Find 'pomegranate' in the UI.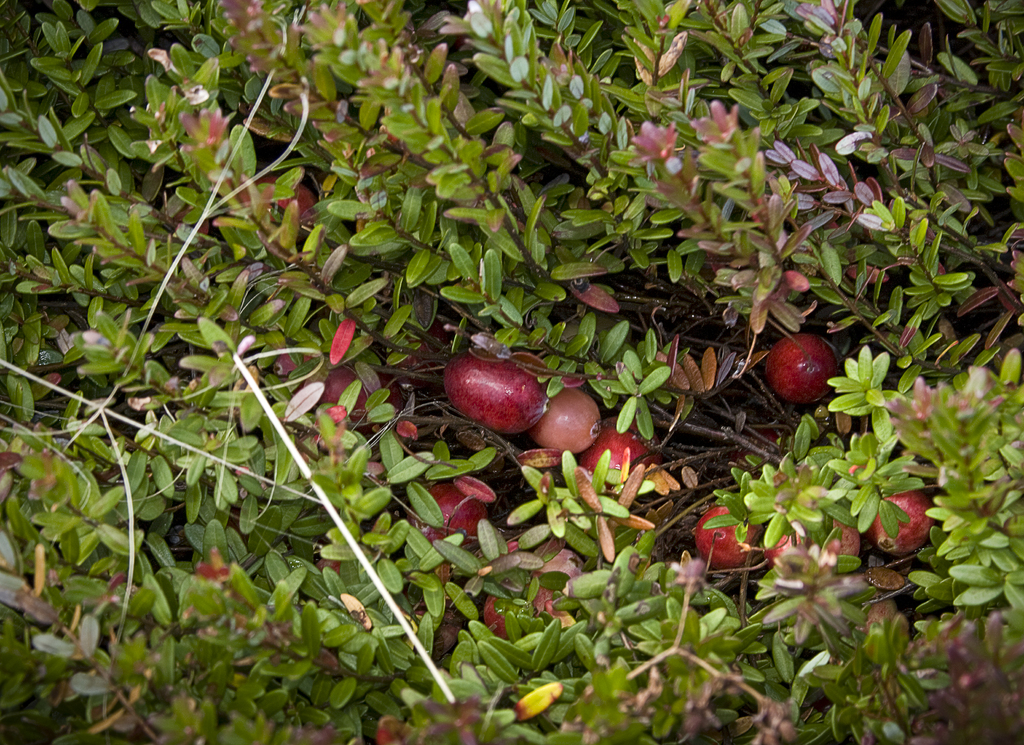
UI element at bbox(427, 477, 483, 532).
